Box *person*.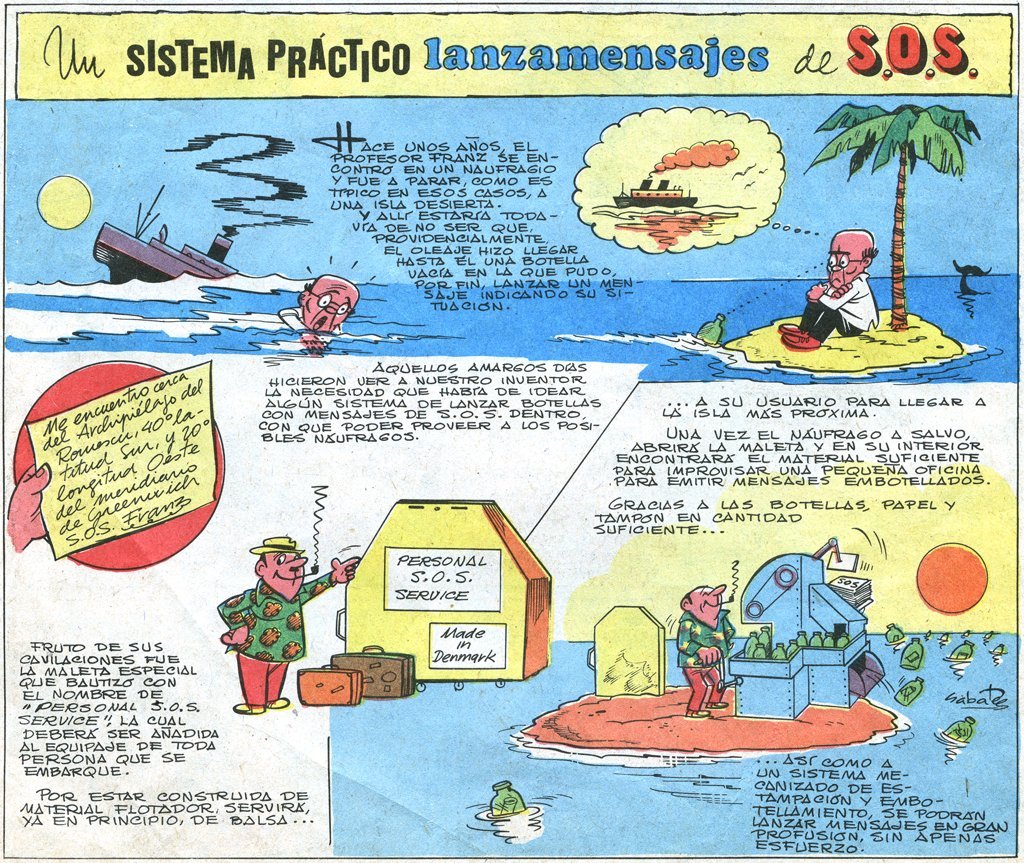
bbox=[278, 272, 364, 347].
